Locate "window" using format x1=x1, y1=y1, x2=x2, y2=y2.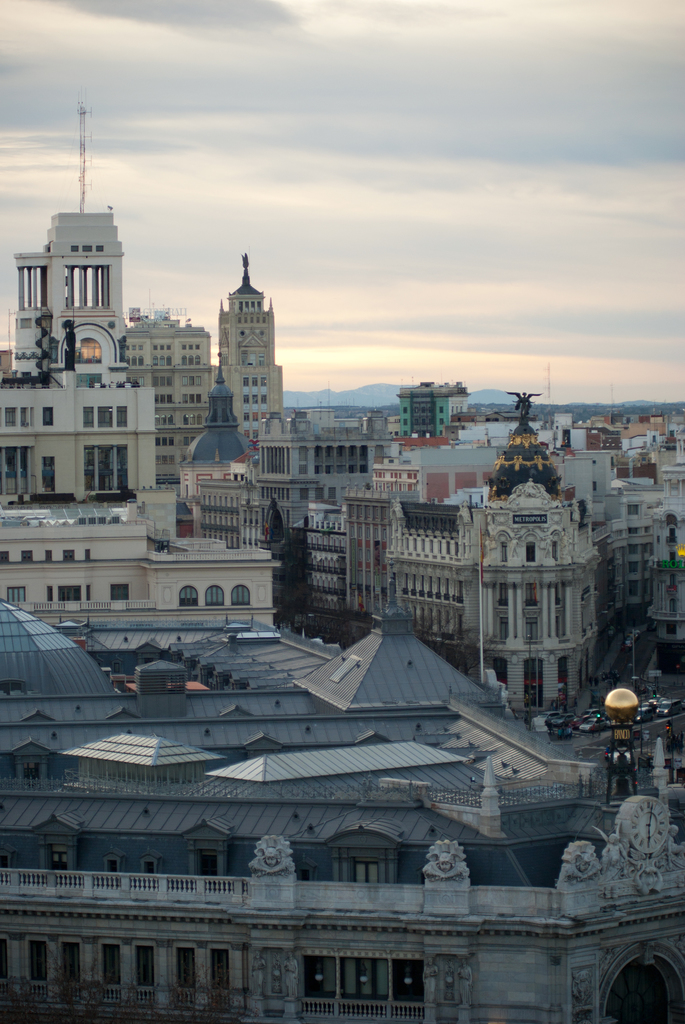
x1=50, y1=854, x2=66, y2=871.
